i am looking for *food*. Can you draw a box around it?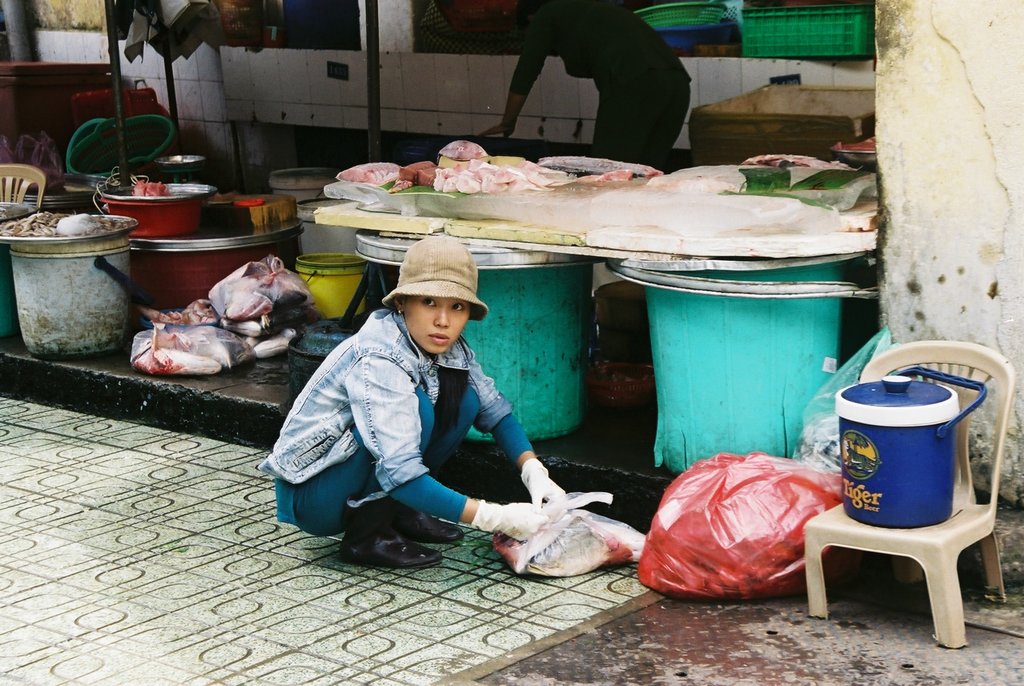
Sure, the bounding box is left=120, top=303, right=234, bottom=373.
